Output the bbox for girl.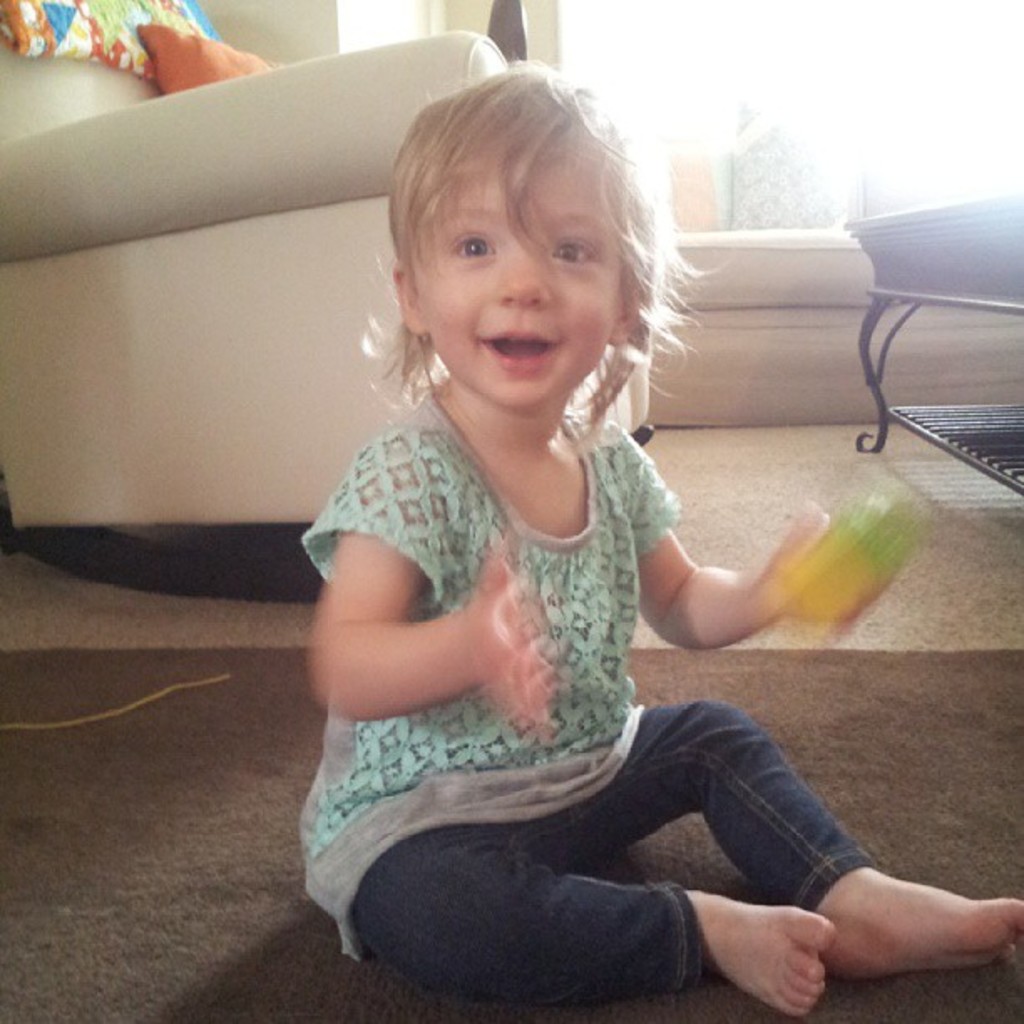
(x1=288, y1=52, x2=1022, y2=1017).
